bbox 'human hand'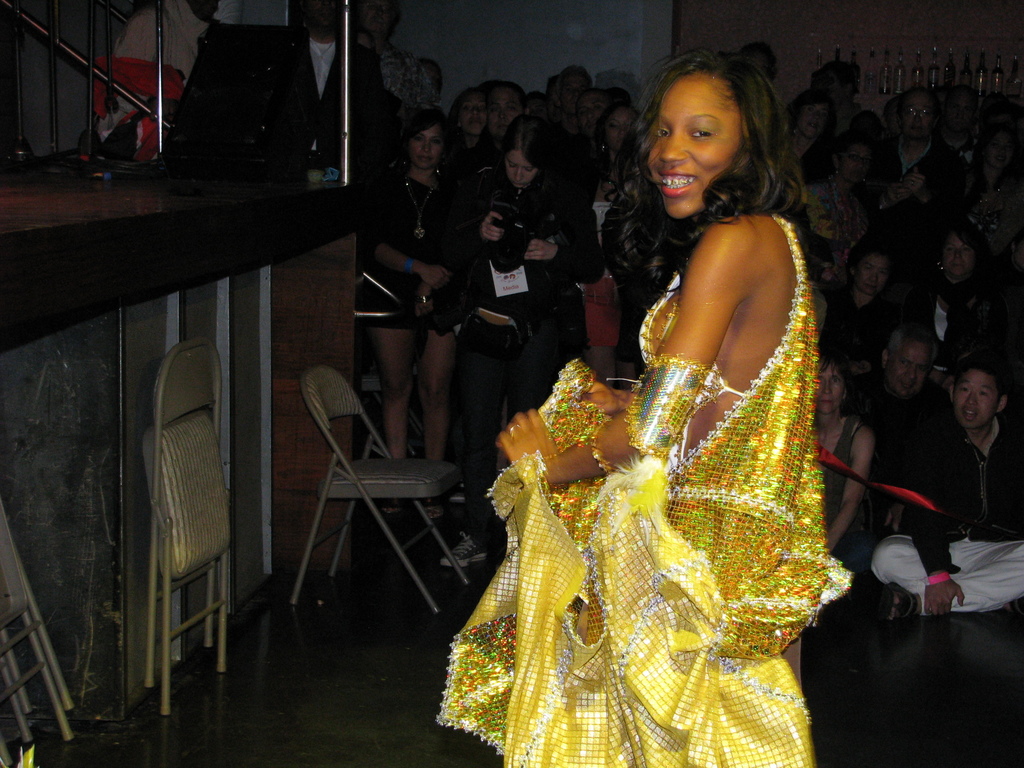
bbox(578, 380, 622, 416)
